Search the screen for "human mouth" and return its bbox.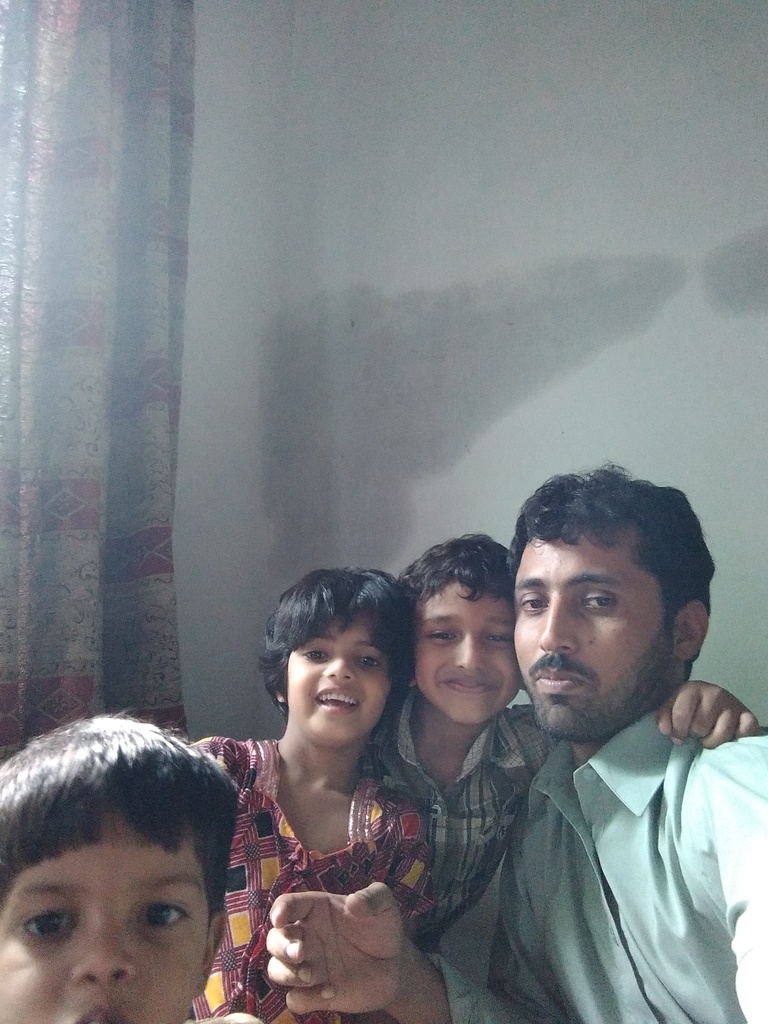
Found: detection(308, 686, 365, 721).
